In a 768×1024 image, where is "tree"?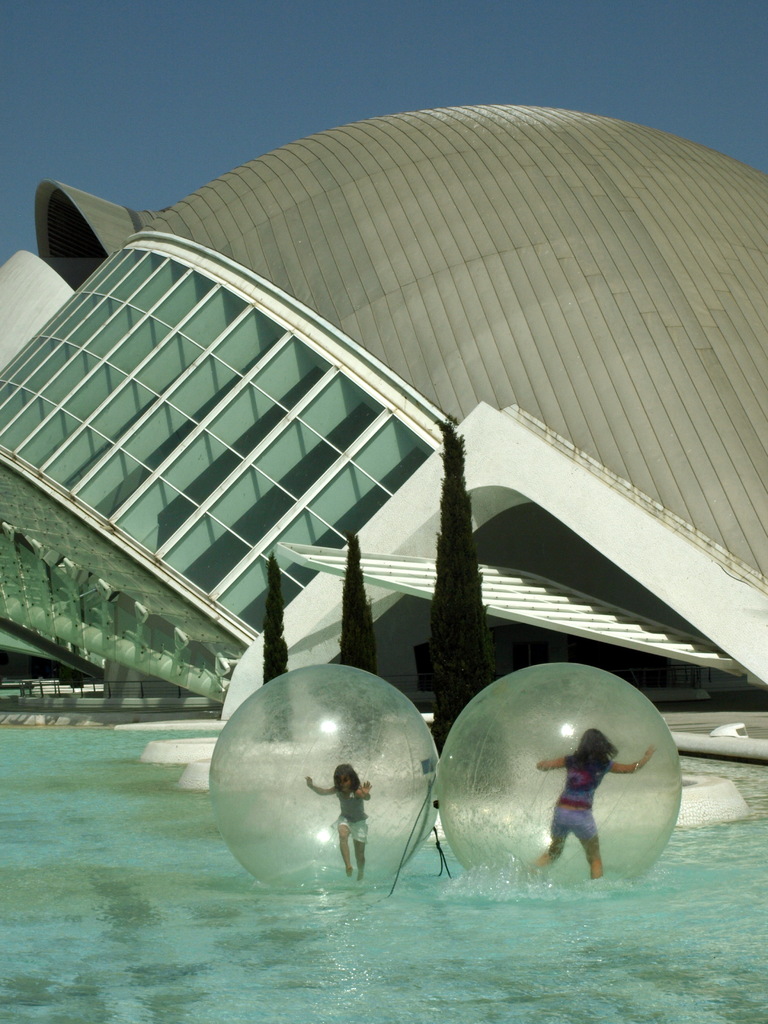
[left=431, top=419, right=513, bottom=796].
